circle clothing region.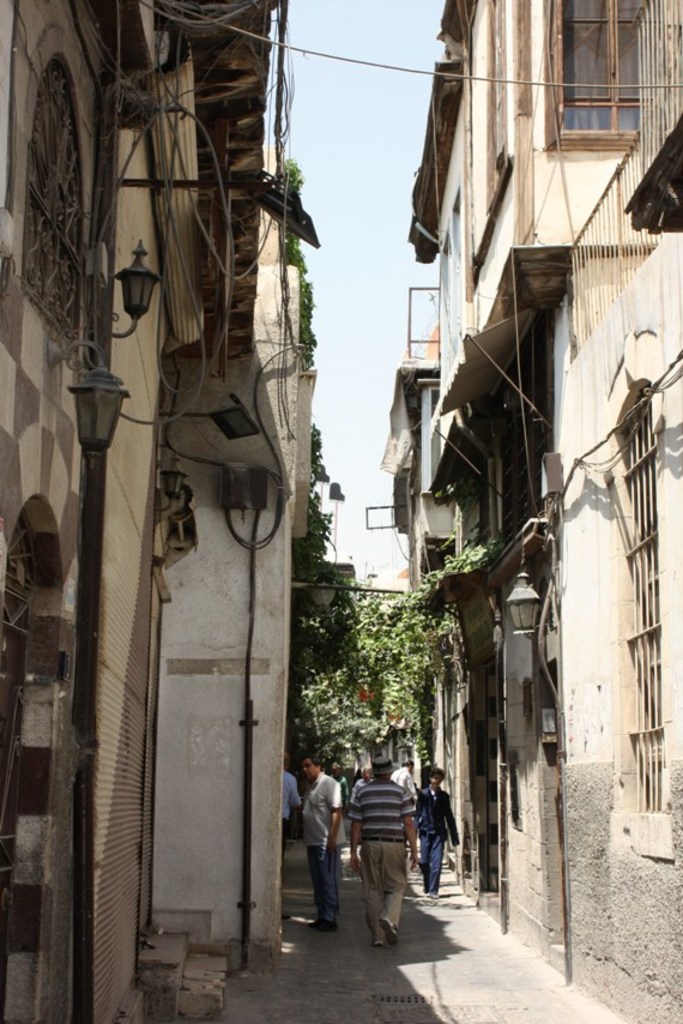
Region: {"left": 278, "top": 767, "right": 302, "bottom": 857}.
